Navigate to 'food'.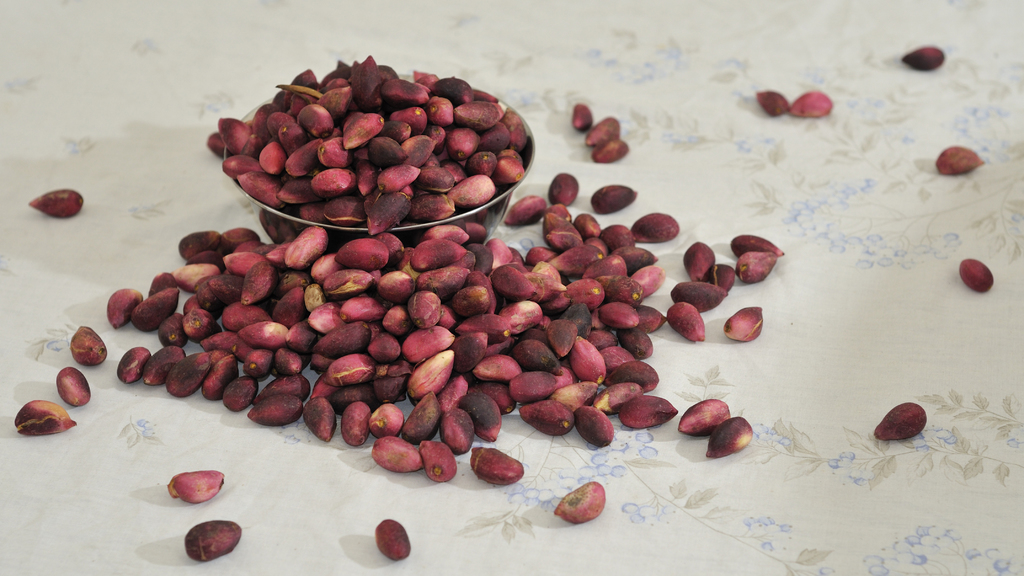
Navigation target: [left=223, top=69, right=524, bottom=241].
